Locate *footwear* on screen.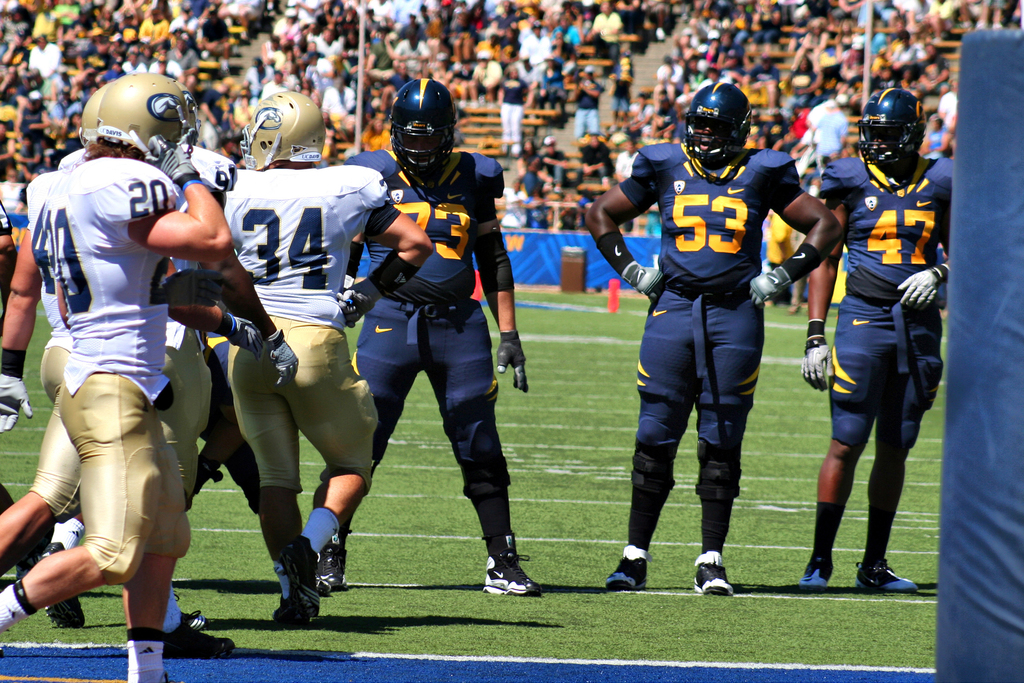
On screen at (260,542,323,634).
